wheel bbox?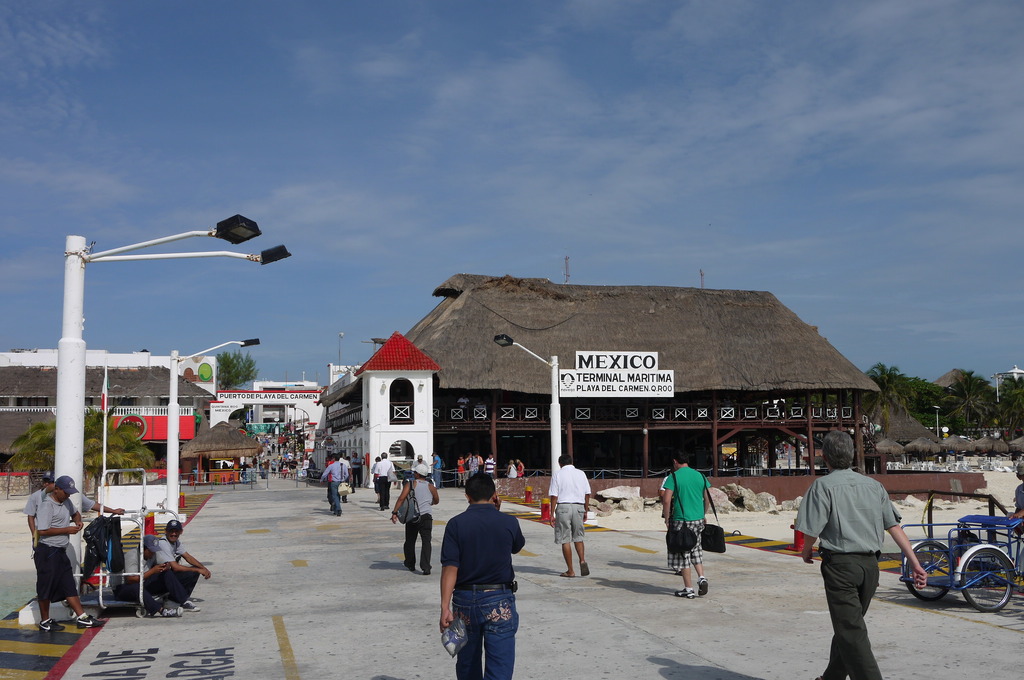
rect(135, 608, 147, 619)
